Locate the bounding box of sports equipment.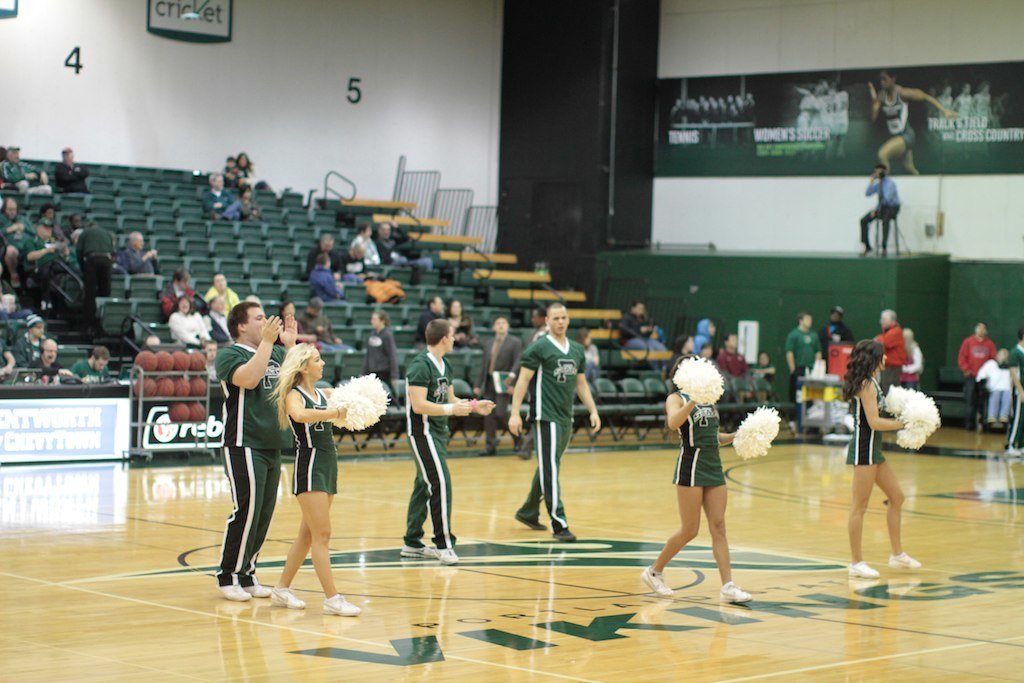
Bounding box: <box>186,396,206,420</box>.
